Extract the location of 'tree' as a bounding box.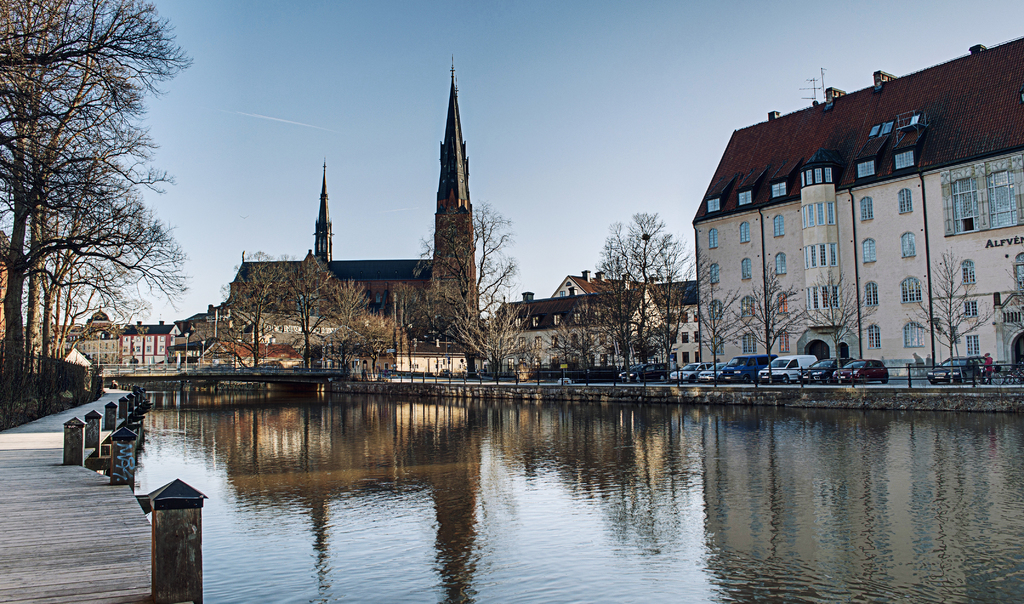
<box>47,199,168,375</box>.
